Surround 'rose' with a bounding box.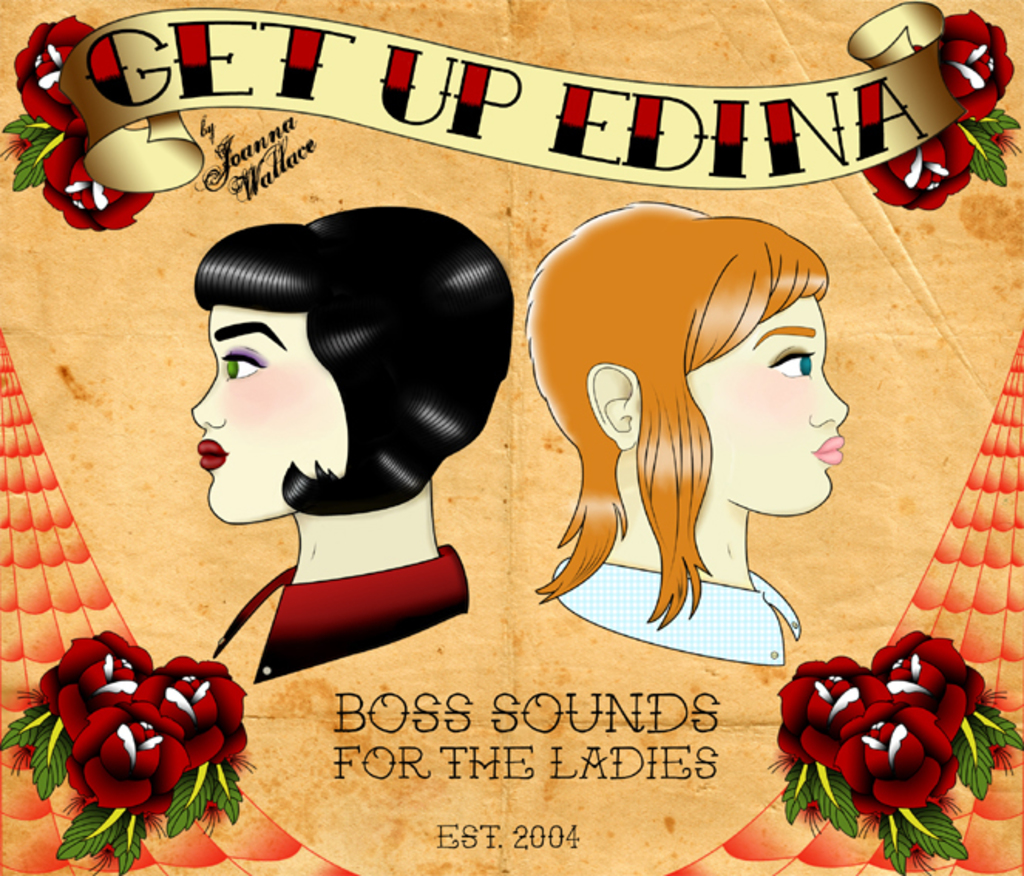
Rect(14, 12, 97, 133).
